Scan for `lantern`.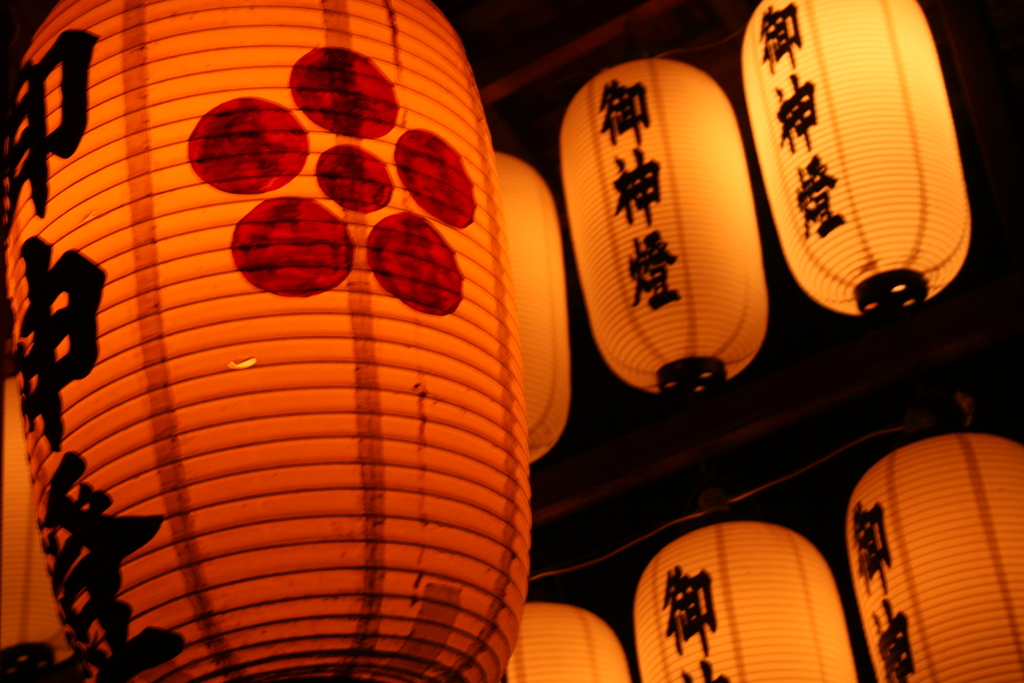
Scan result: box(745, 0, 973, 314).
